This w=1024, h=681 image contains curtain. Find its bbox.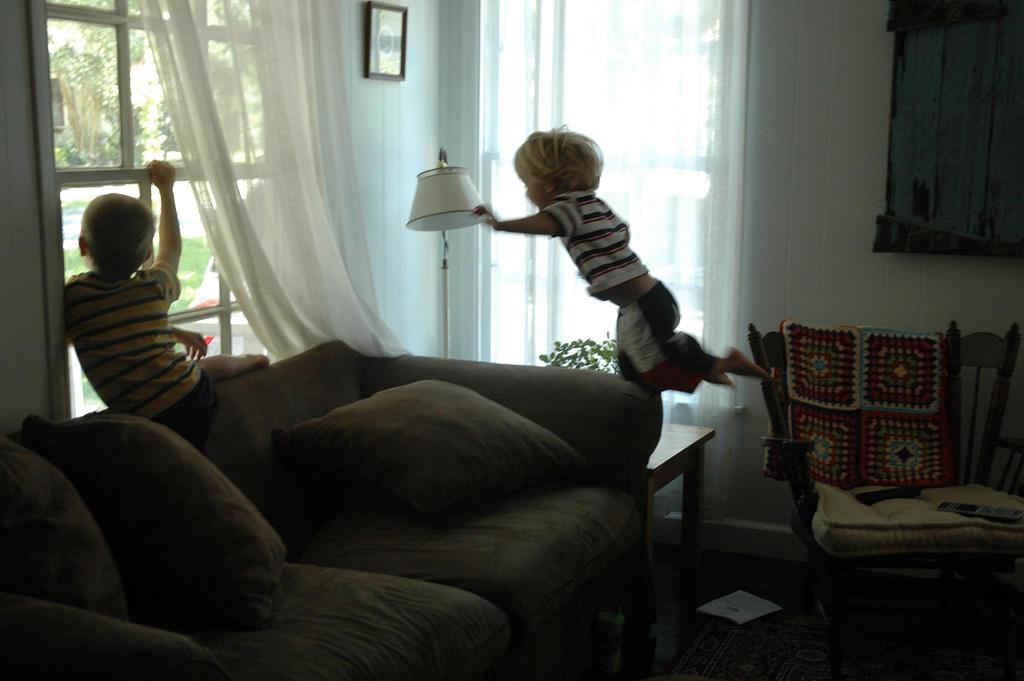
BBox(170, 0, 395, 352).
